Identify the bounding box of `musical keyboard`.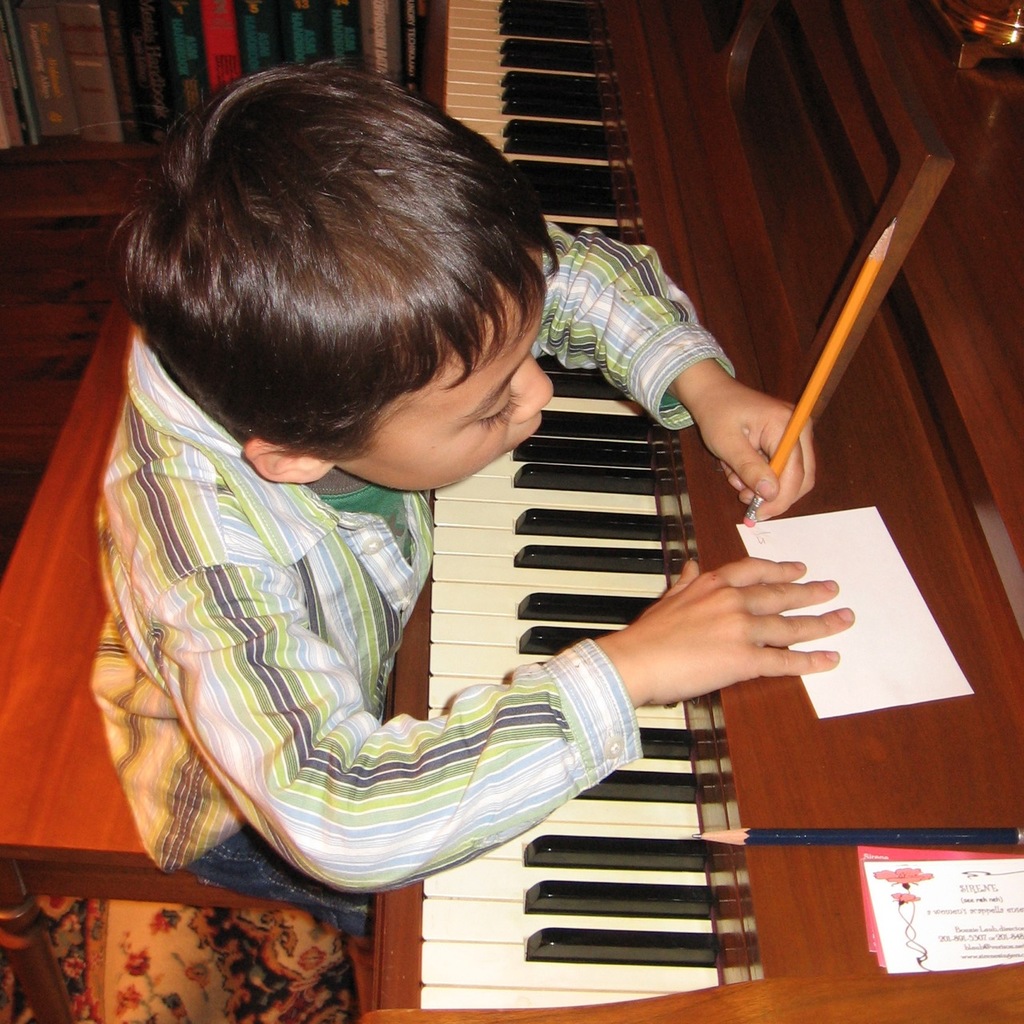
left=360, top=0, right=759, bottom=1023.
